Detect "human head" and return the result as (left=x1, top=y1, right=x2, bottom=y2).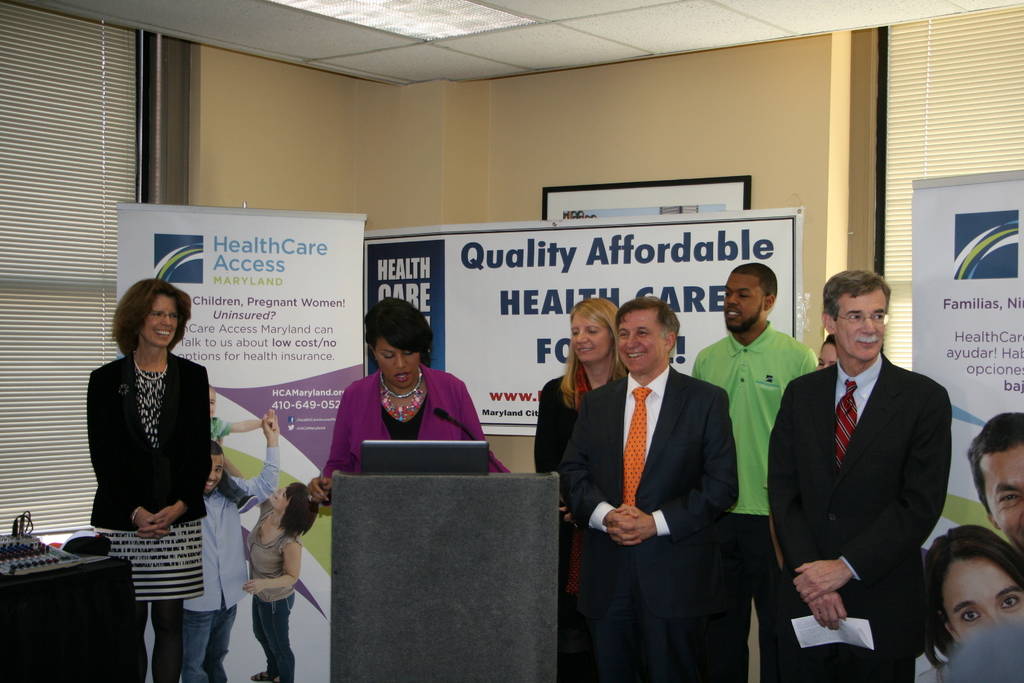
(left=206, top=386, right=219, bottom=417).
